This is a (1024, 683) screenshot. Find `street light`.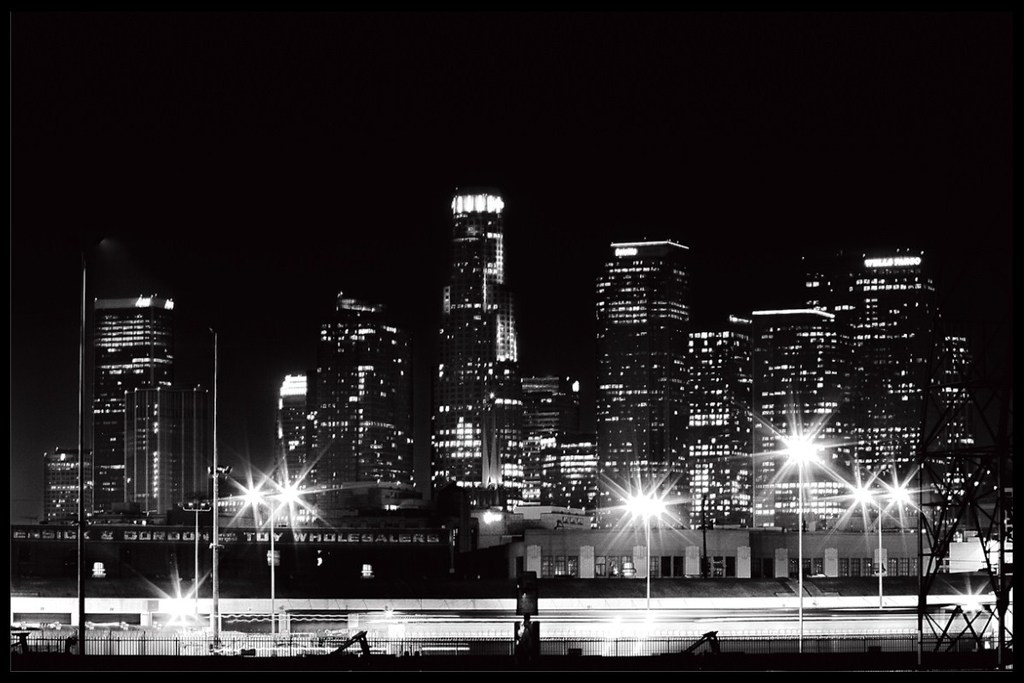
Bounding box: (left=231, top=481, right=313, bottom=640).
